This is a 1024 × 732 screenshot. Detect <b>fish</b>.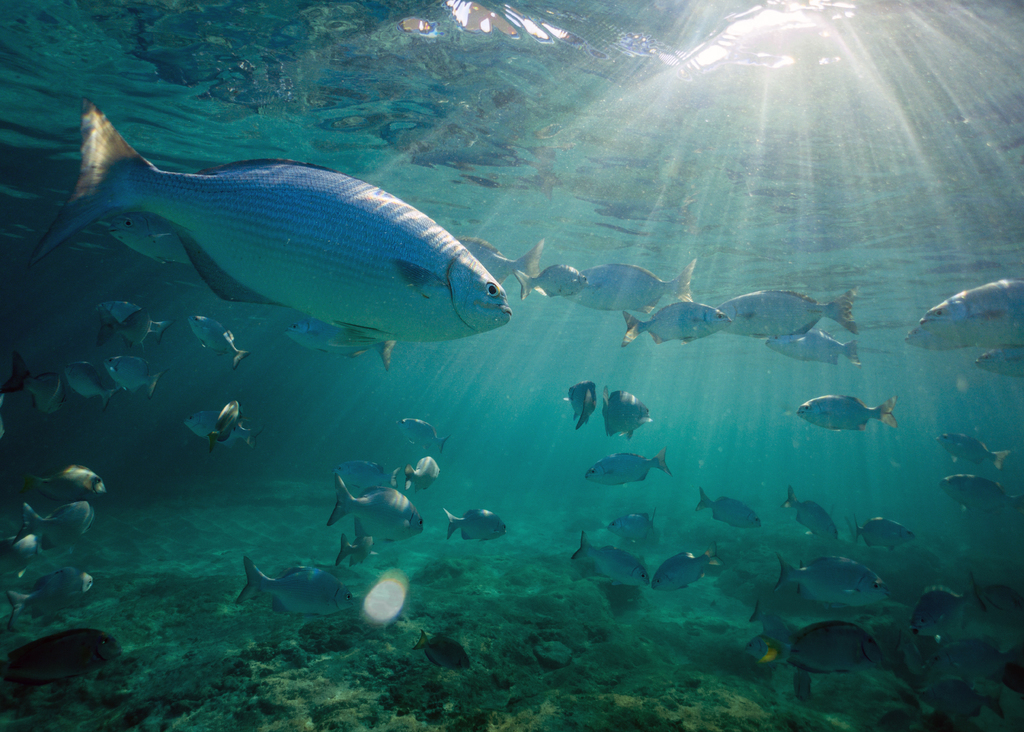
box(444, 508, 510, 544).
